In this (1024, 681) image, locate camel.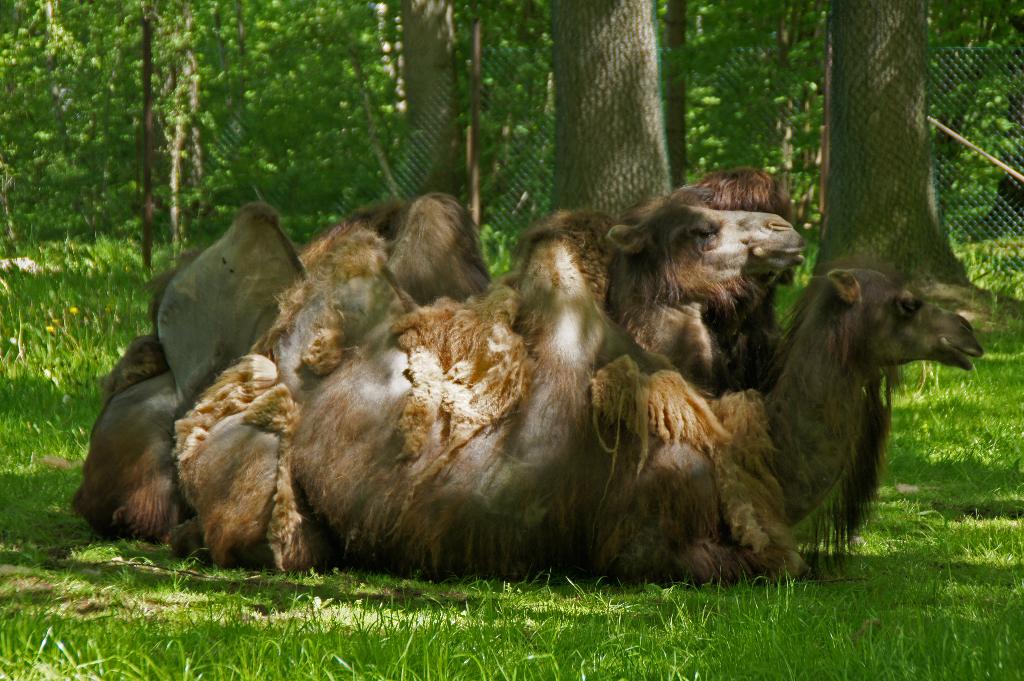
Bounding box: crop(65, 198, 980, 599).
